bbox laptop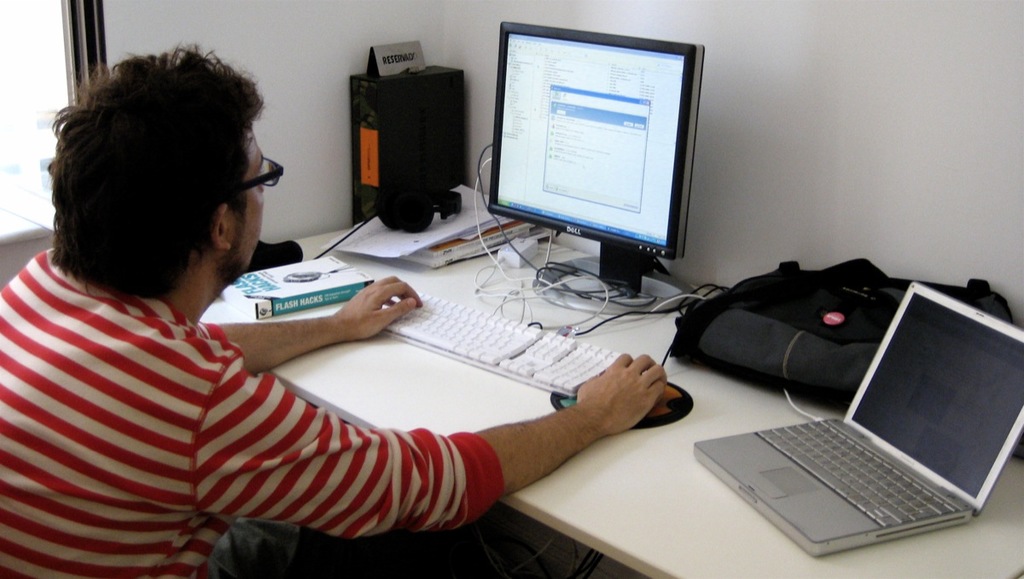
<box>692,283,1023,557</box>
